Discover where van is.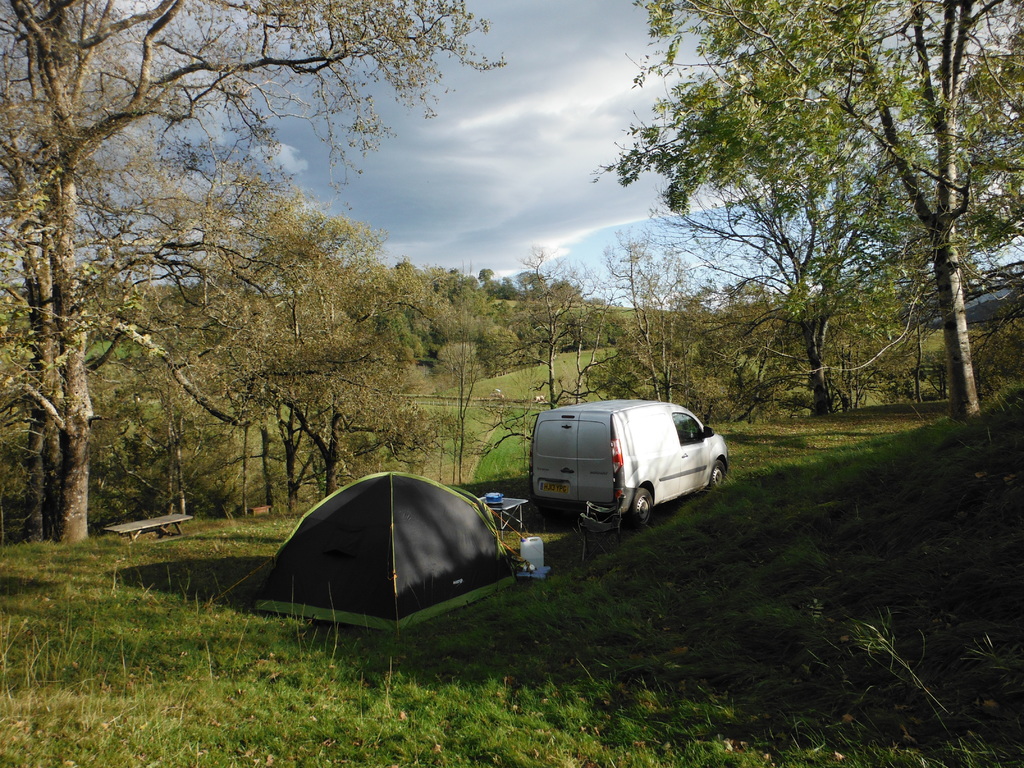
Discovered at left=526, top=397, right=730, bottom=527.
